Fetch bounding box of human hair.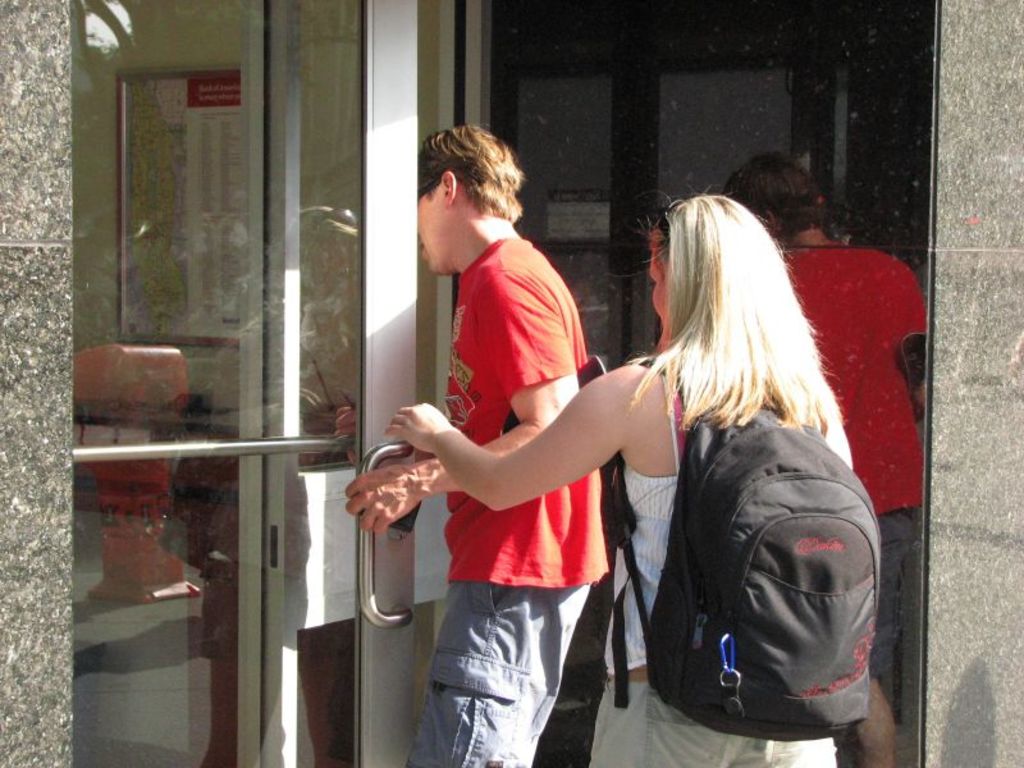
Bbox: box(630, 192, 827, 493).
